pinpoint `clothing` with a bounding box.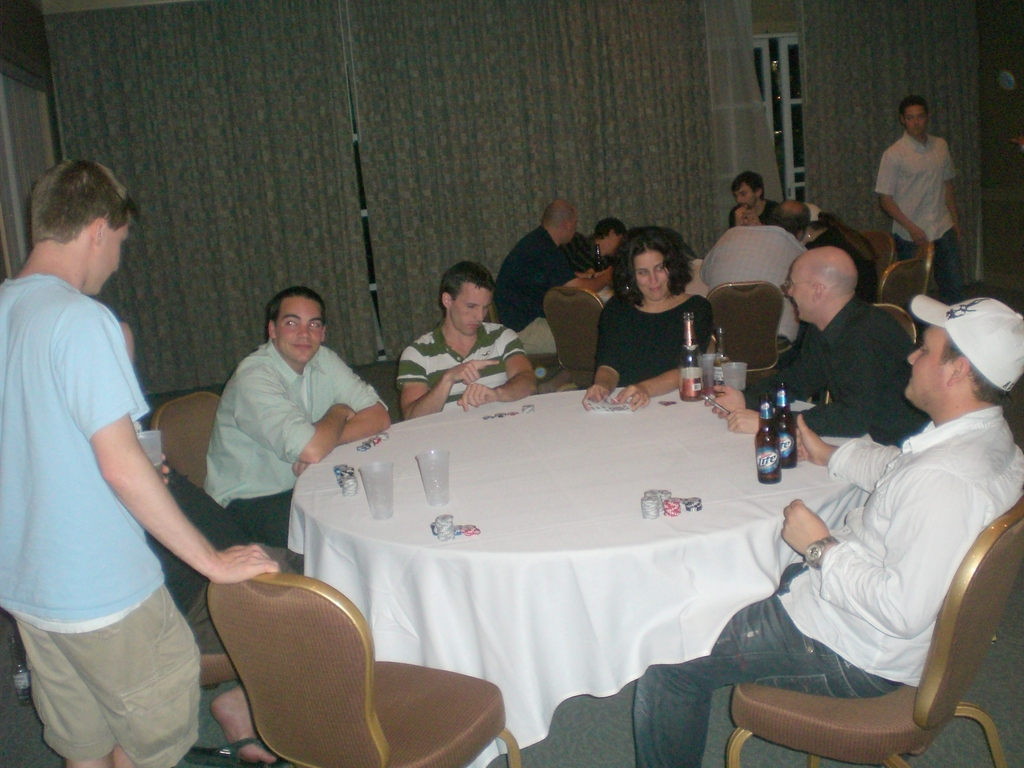
557:232:614:275.
